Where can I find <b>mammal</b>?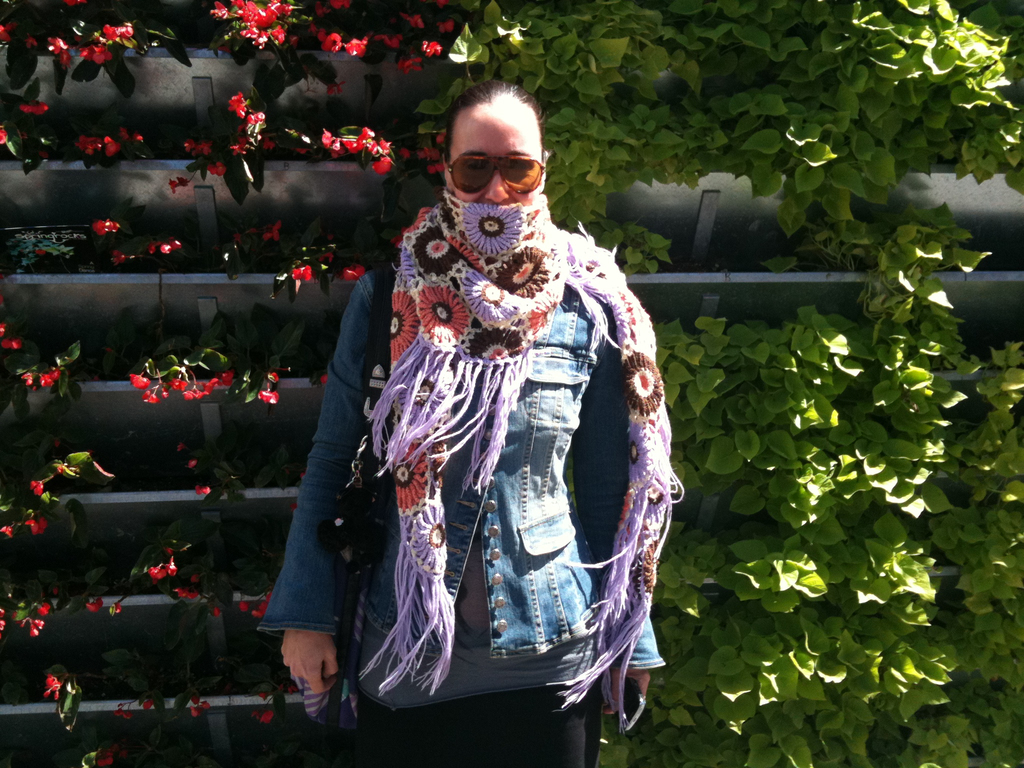
You can find it at <bbox>255, 76, 684, 767</bbox>.
